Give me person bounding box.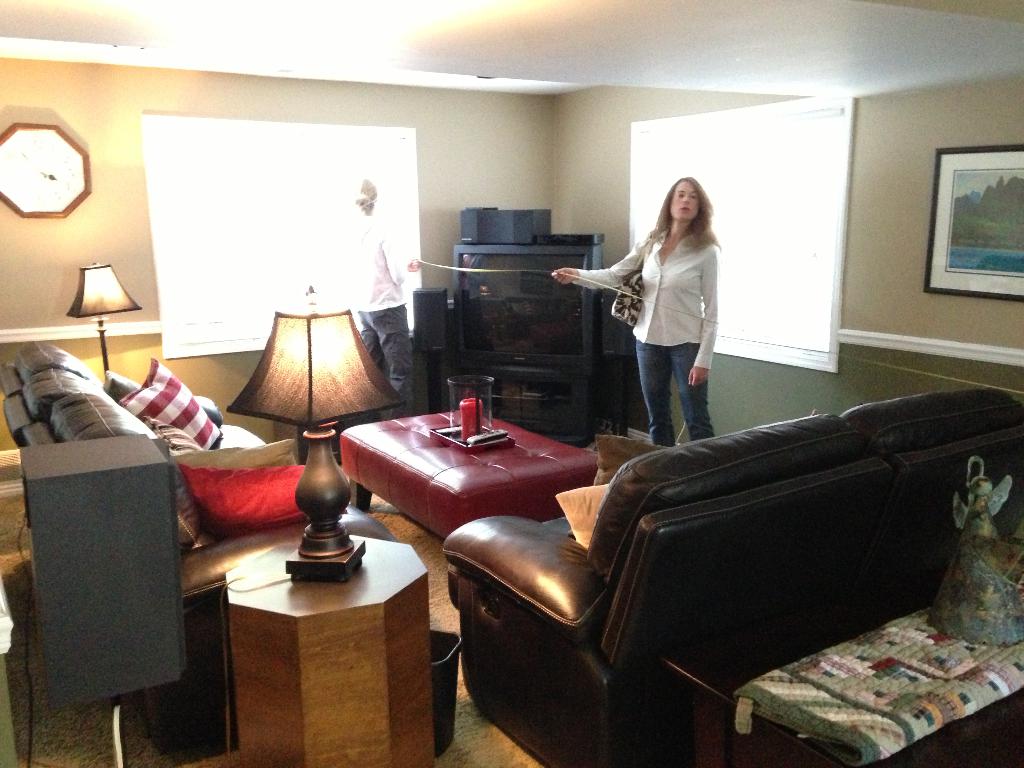
{"left": 581, "top": 172, "right": 728, "bottom": 459}.
